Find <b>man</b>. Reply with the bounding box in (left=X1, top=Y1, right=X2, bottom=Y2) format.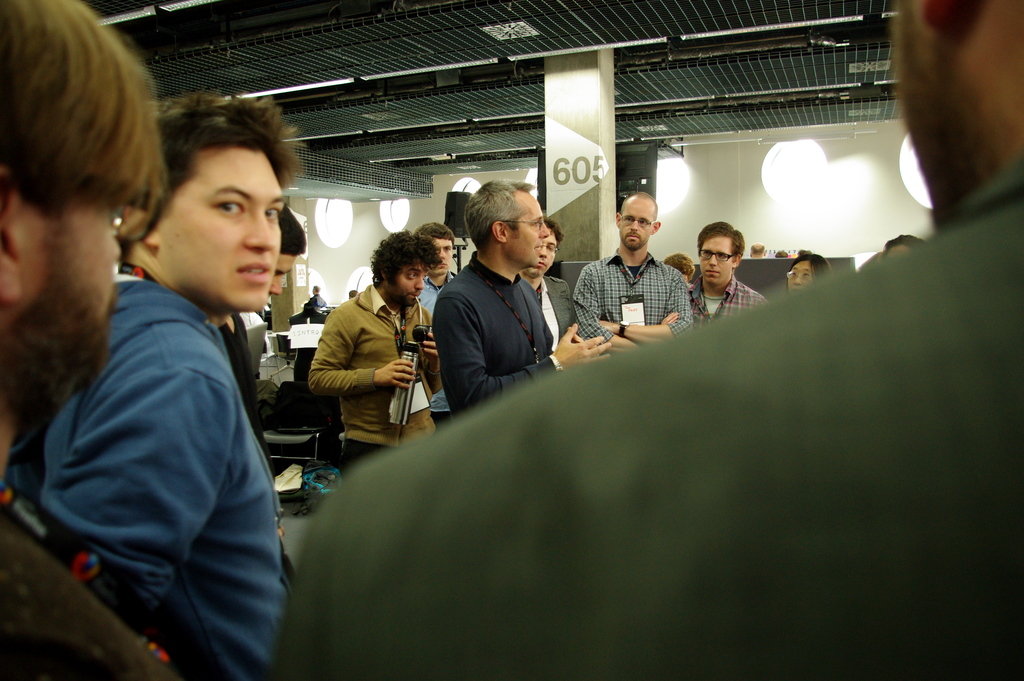
(left=520, top=210, right=581, bottom=356).
